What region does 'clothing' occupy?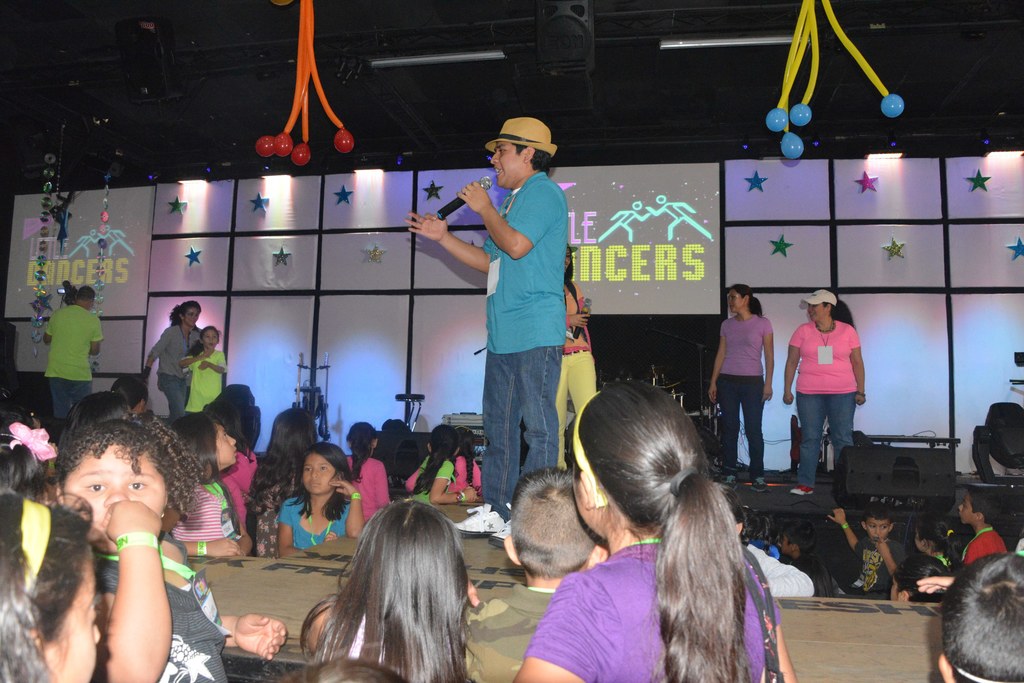
216, 440, 258, 533.
